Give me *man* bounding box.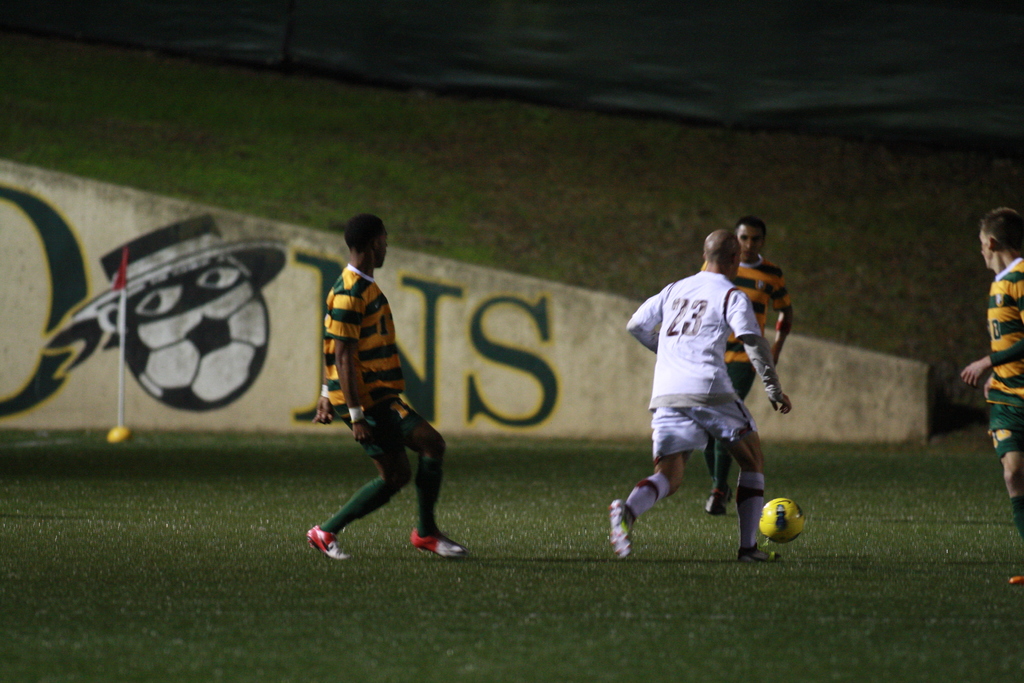
300, 213, 453, 574.
